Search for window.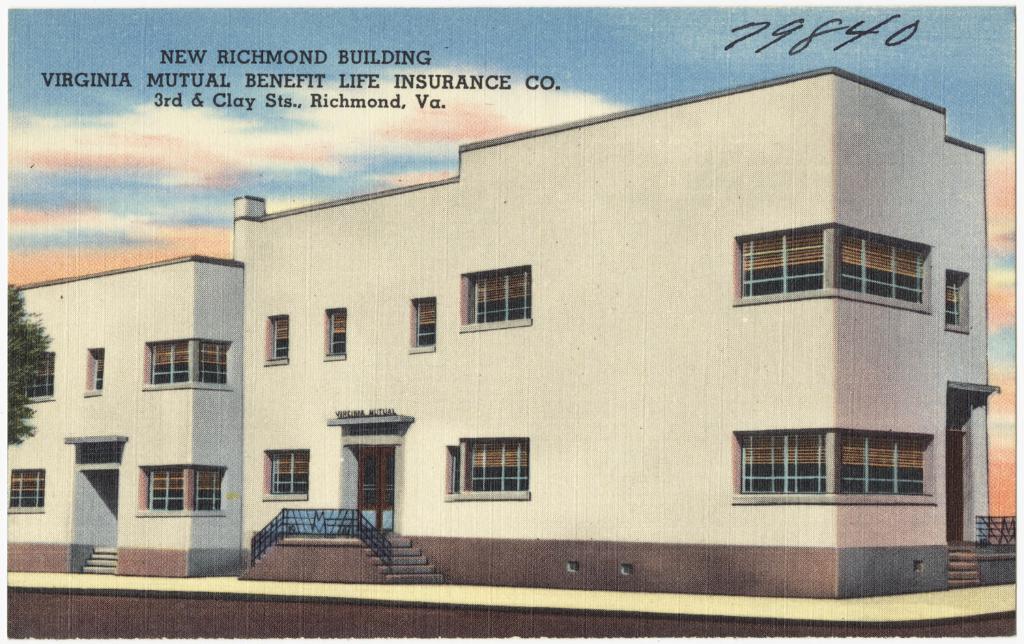
Found at detection(409, 299, 433, 355).
